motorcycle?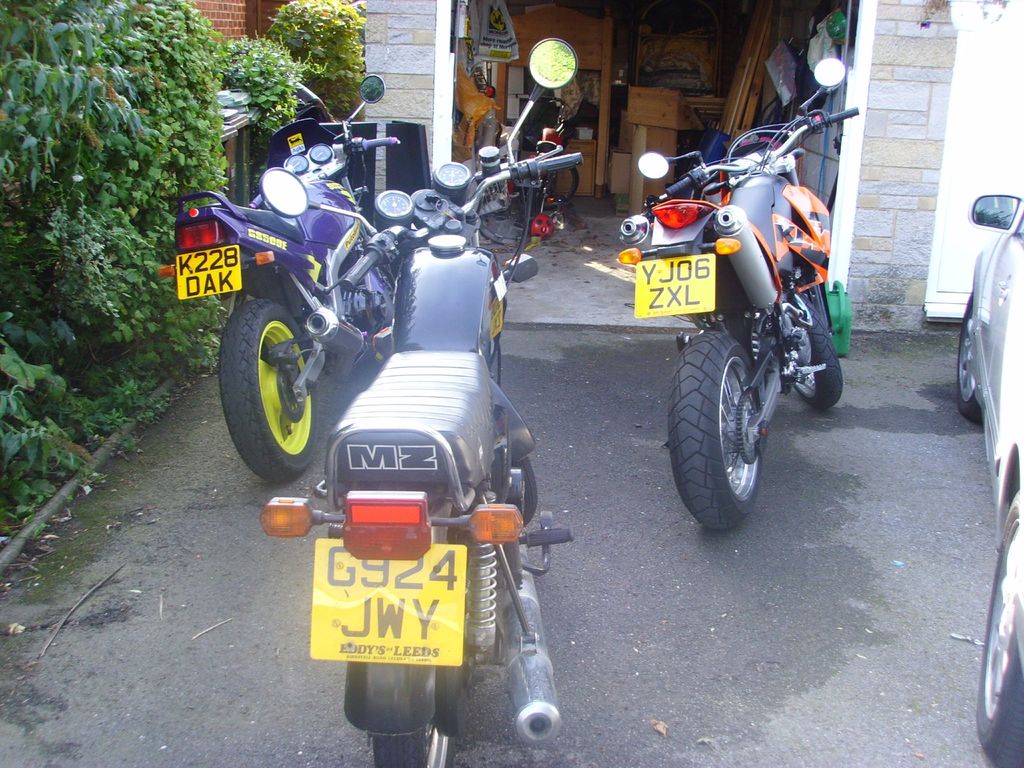
(x1=253, y1=36, x2=588, y2=767)
